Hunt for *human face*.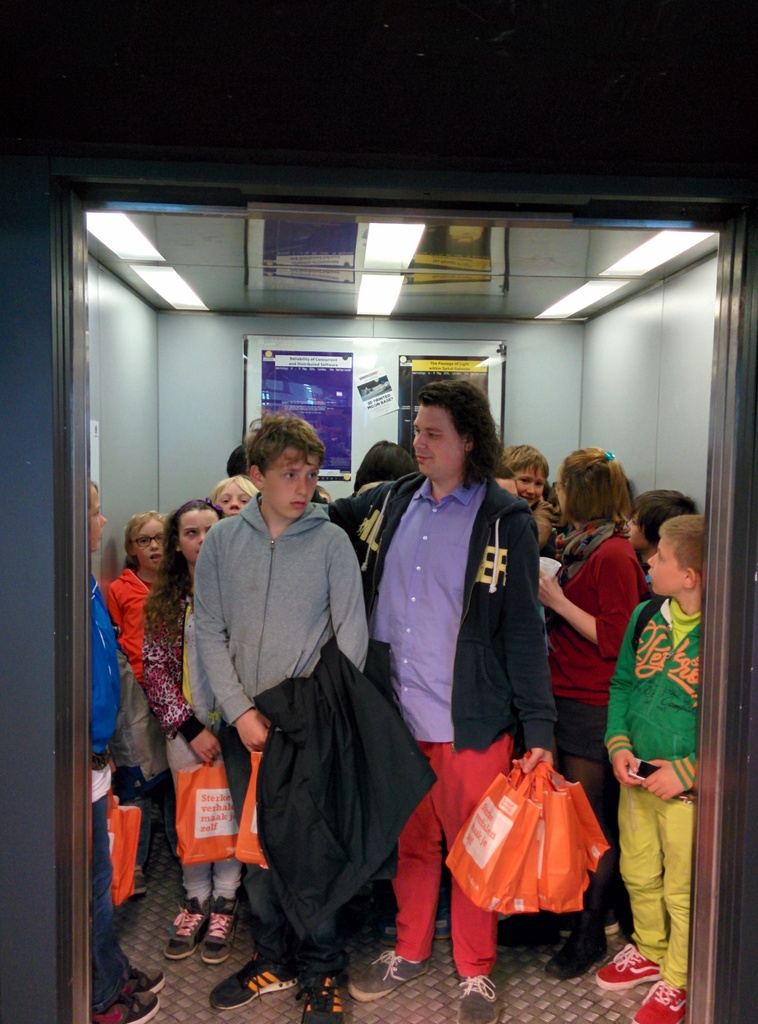
Hunted down at crop(213, 484, 253, 522).
